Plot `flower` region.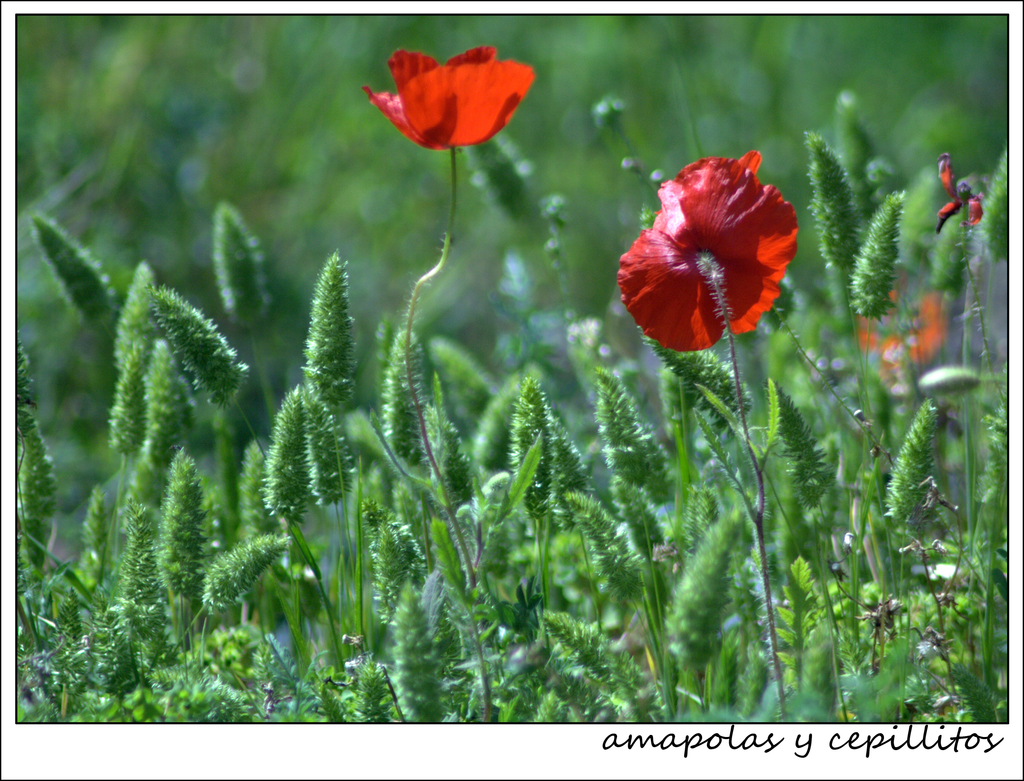
Plotted at crop(863, 272, 941, 364).
